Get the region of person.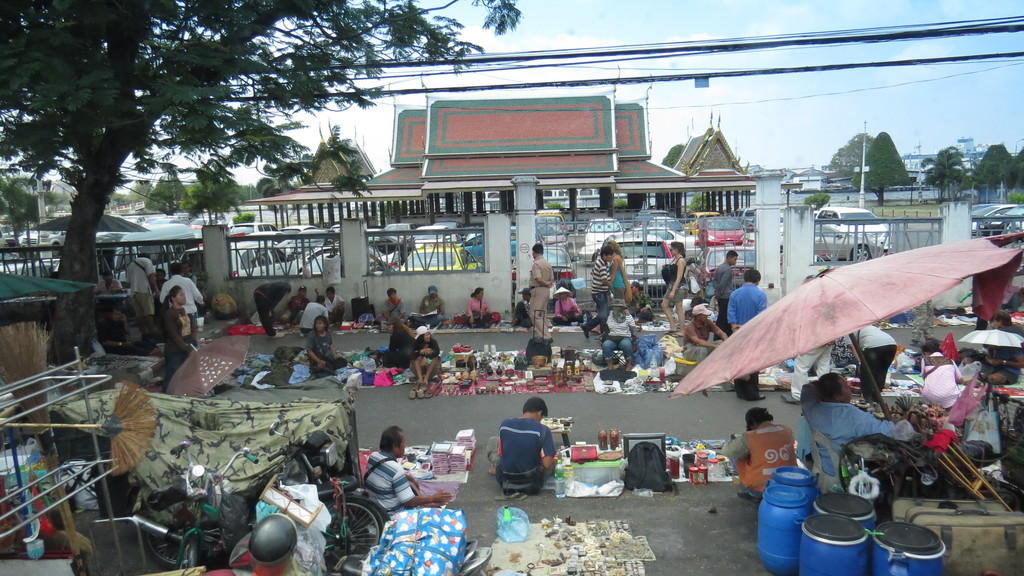
460,285,493,328.
